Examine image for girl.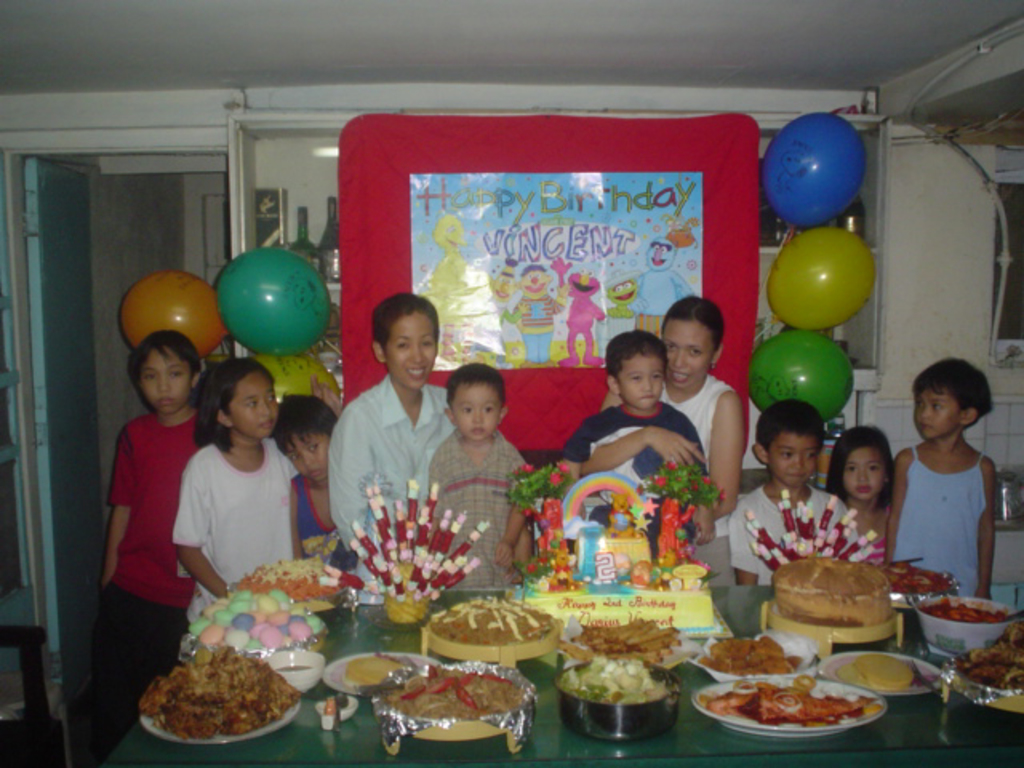
Examination result: l=579, t=299, r=744, b=515.
